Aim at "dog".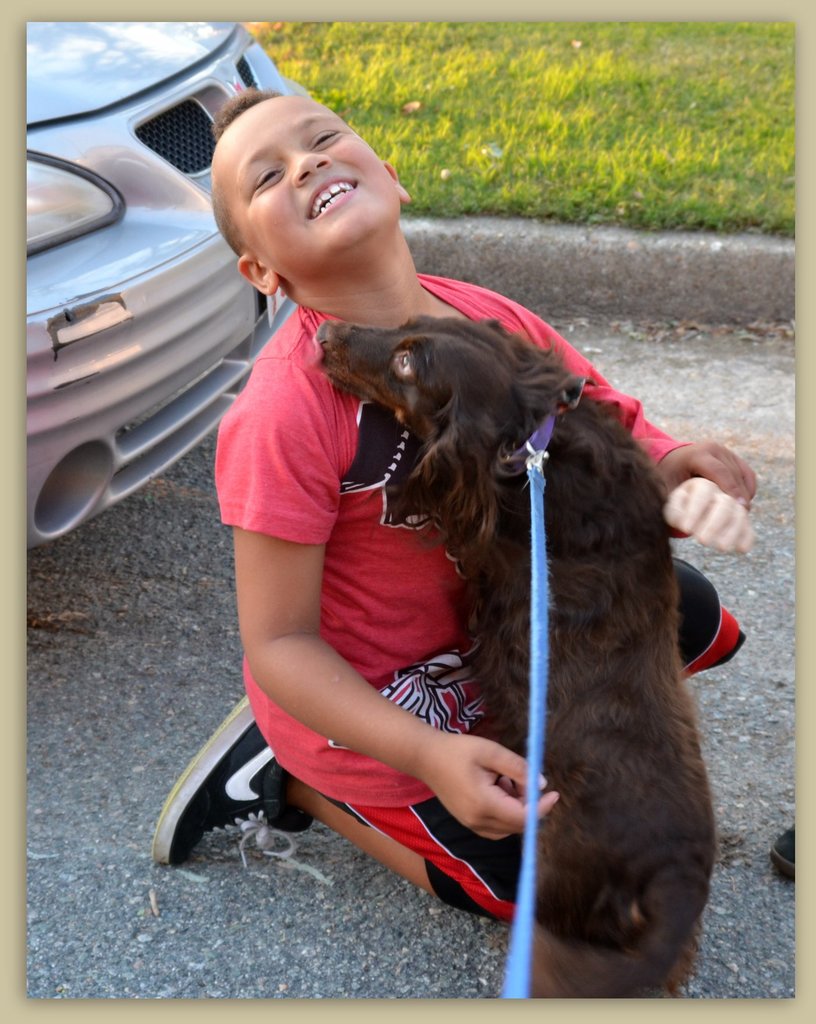
Aimed at locate(313, 307, 722, 1000).
